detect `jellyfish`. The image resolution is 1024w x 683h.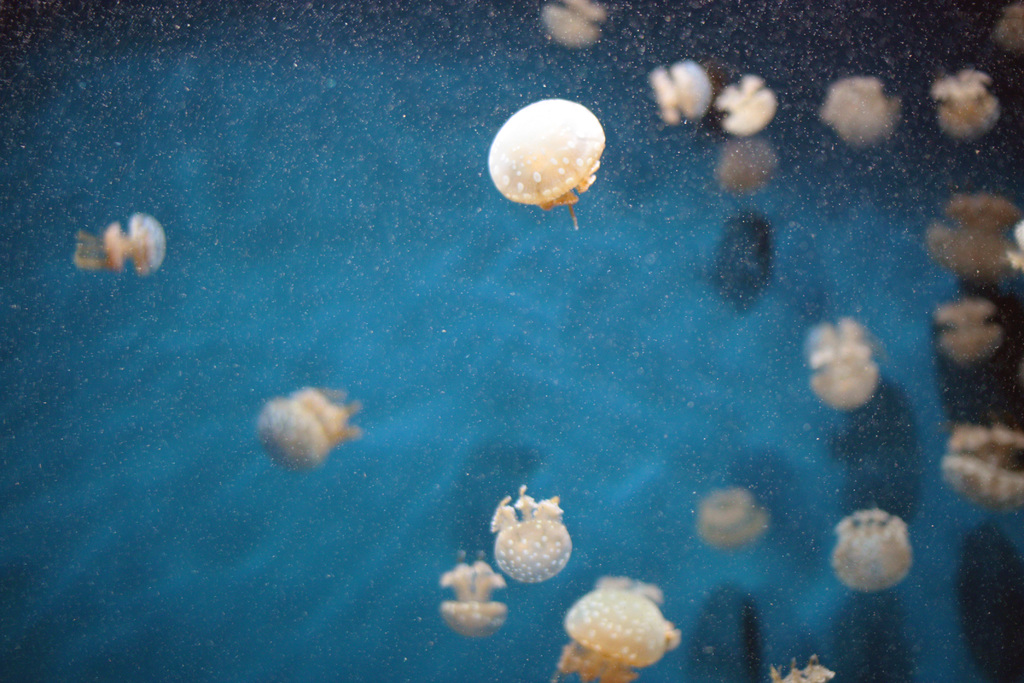
(left=943, top=420, right=1023, bottom=506).
